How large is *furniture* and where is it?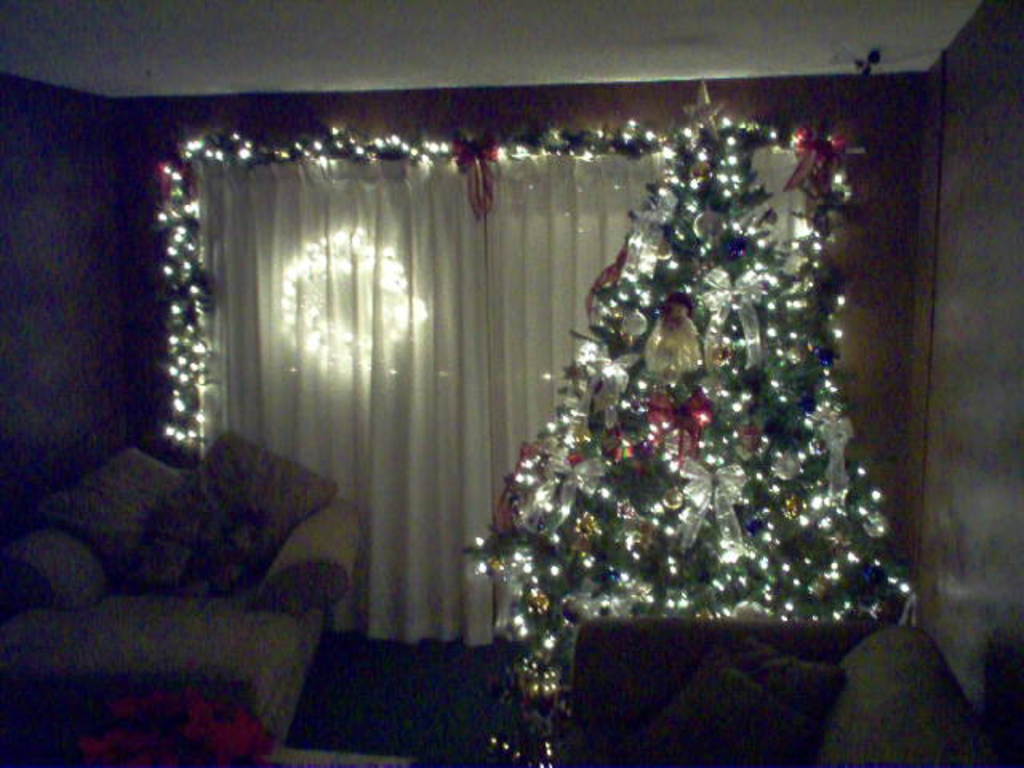
Bounding box: locate(3, 427, 363, 742).
